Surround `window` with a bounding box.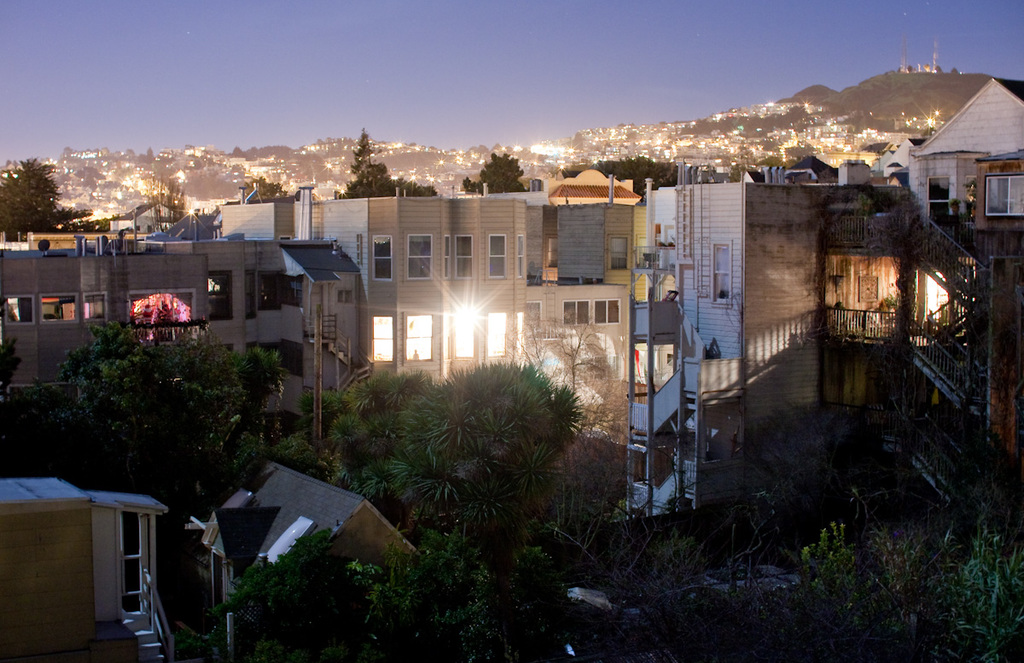
82/297/108/321.
